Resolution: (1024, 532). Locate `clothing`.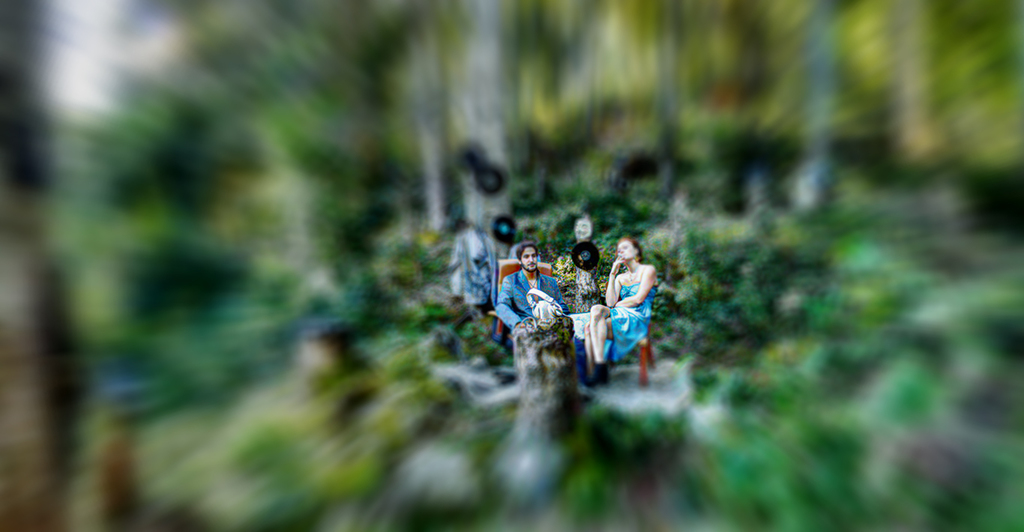
bbox=(603, 281, 655, 366).
